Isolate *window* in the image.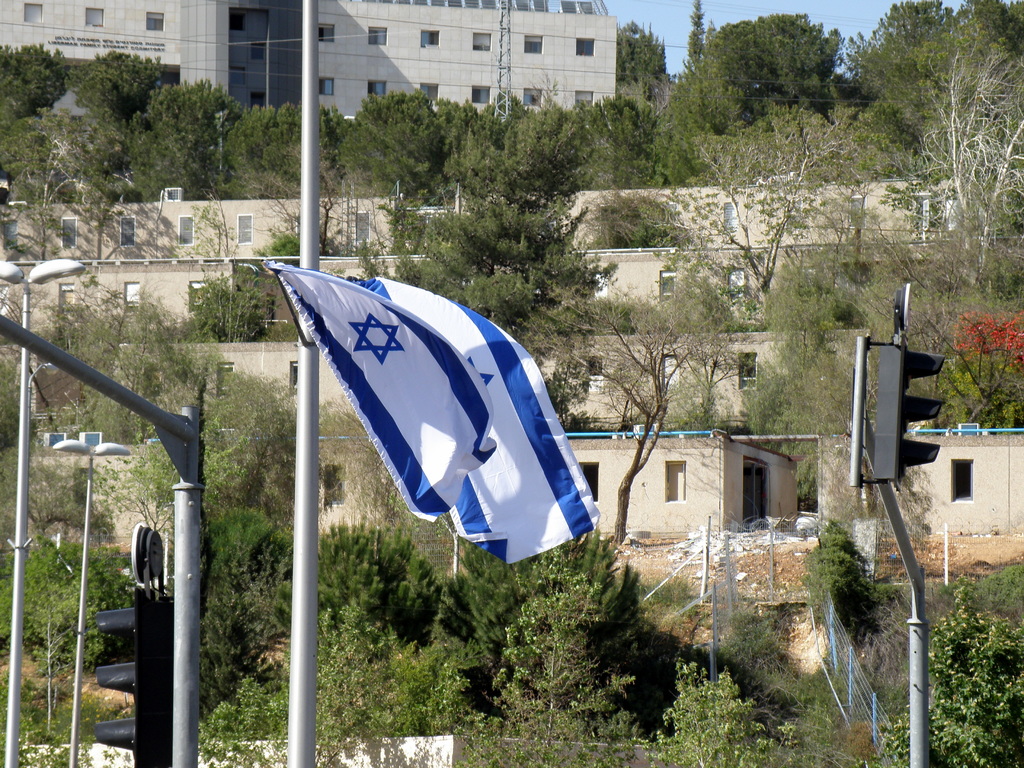
Isolated region: [x1=522, y1=35, x2=543, y2=53].
